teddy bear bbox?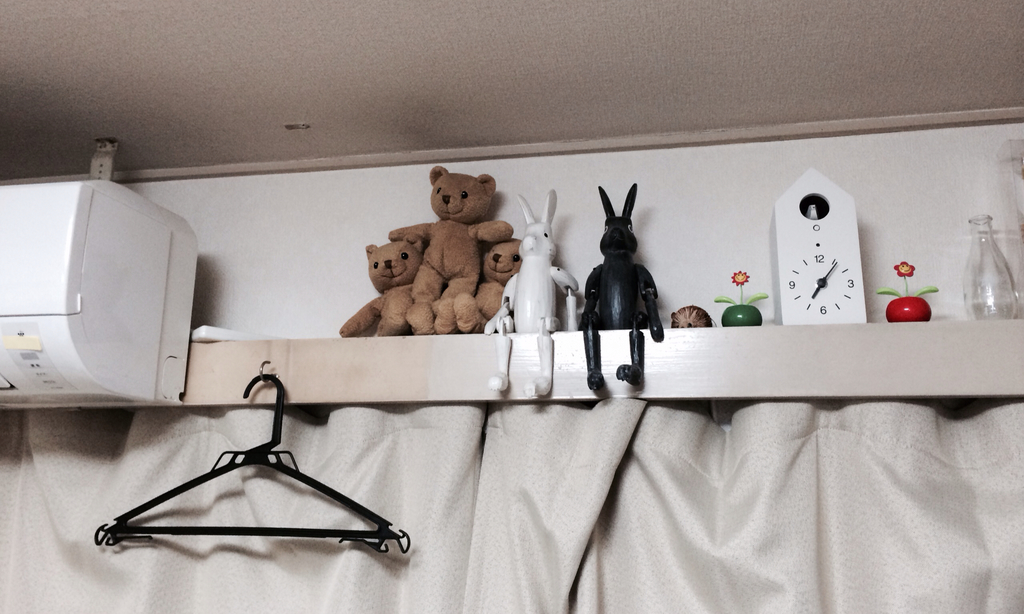
[x1=335, y1=230, x2=435, y2=339]
